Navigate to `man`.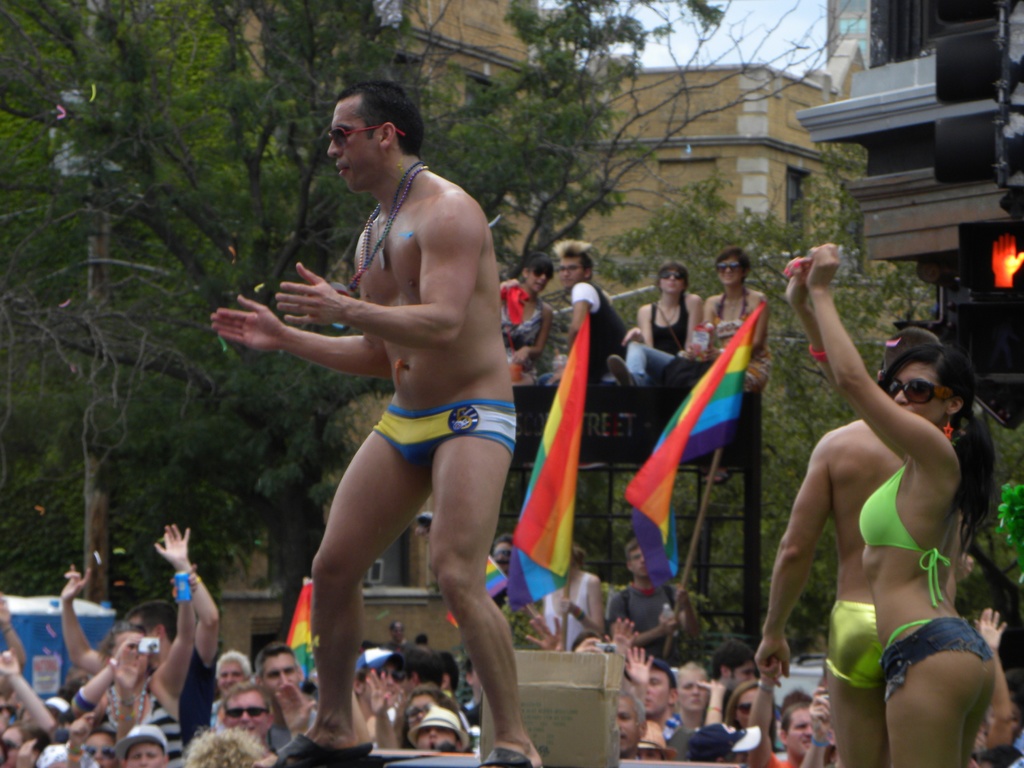
Navigation target: 241 77 542 766.
